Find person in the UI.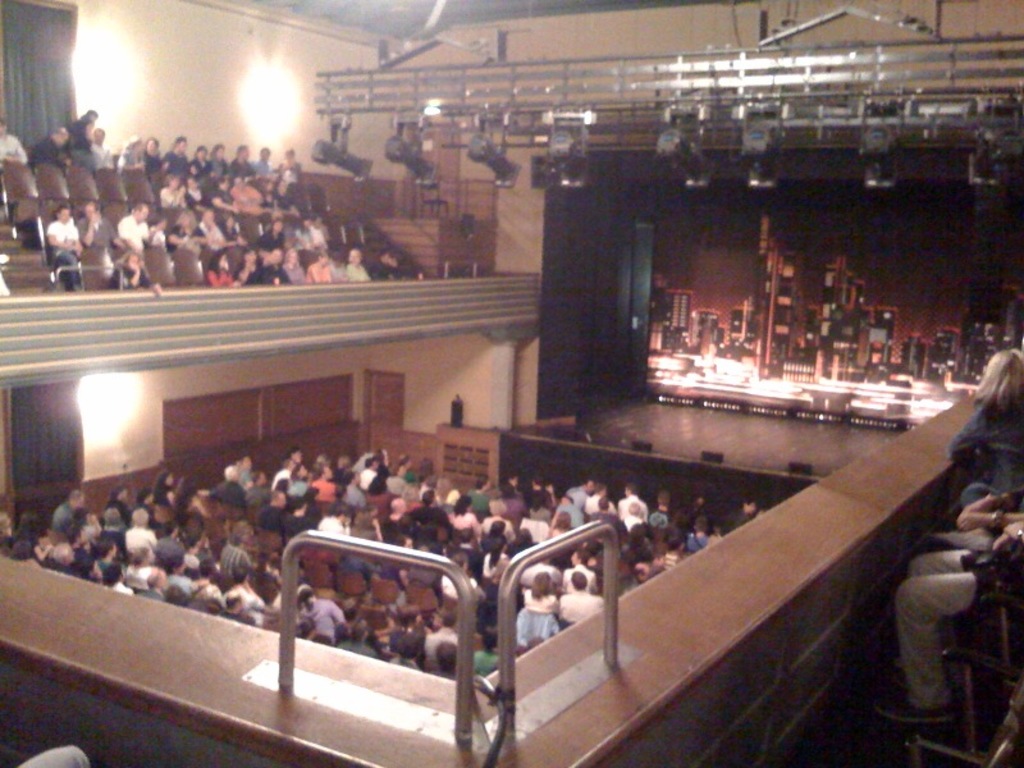
UI element at left=893, top=492, right=1023, bottom=558.
